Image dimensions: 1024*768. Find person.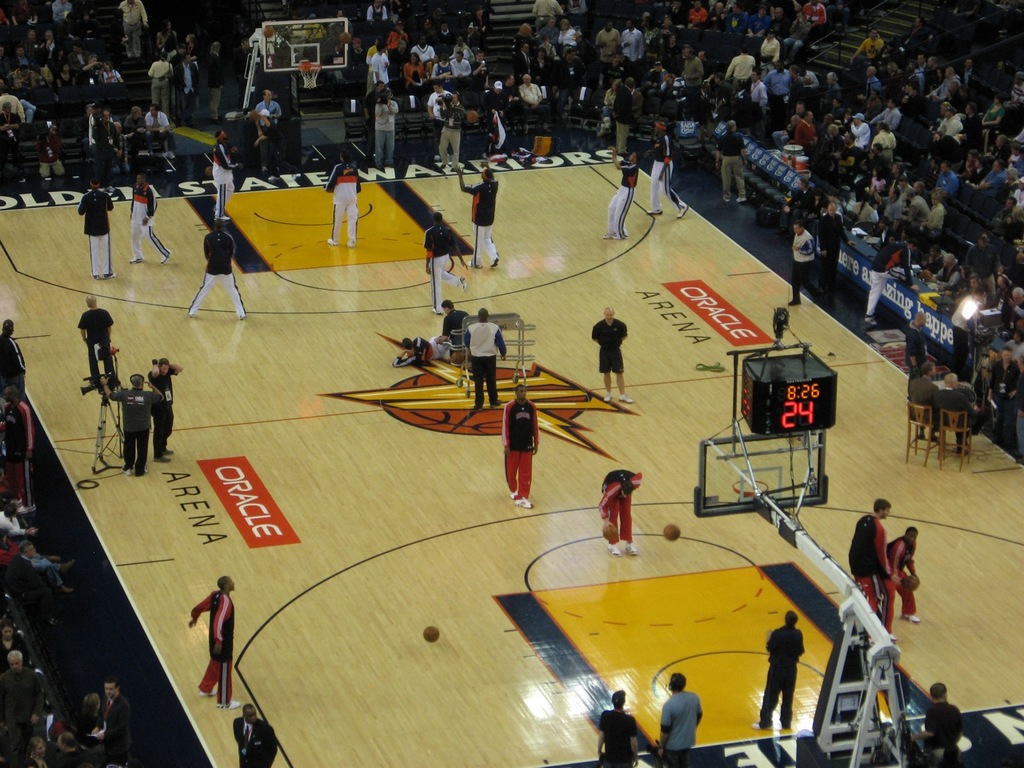
{"left": 421, "top": 214, "right": 465, "bottom": 310}.
